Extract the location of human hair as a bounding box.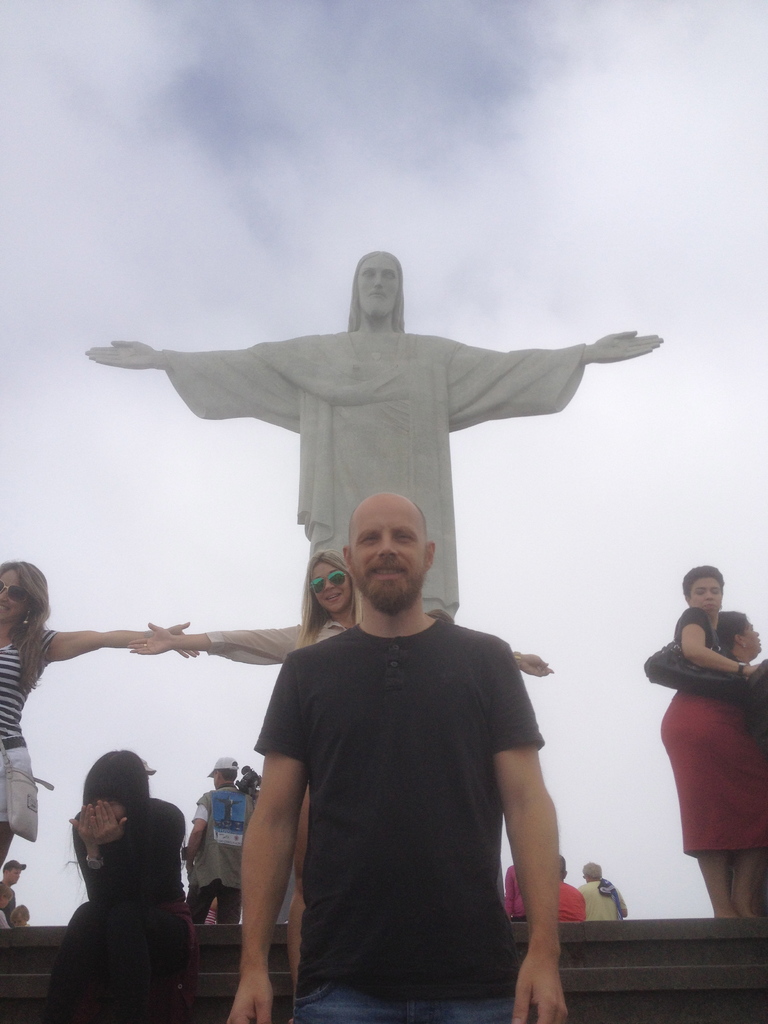
<region>217, 761, 240, 779</region>.
